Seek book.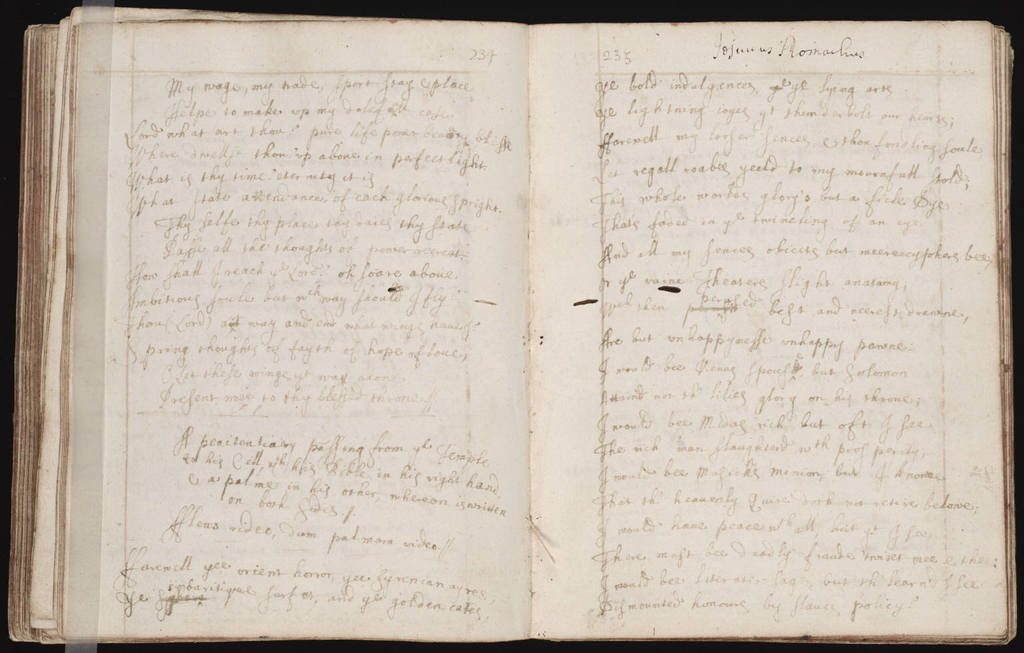
l=0, t=1, r=1023, b=624.
